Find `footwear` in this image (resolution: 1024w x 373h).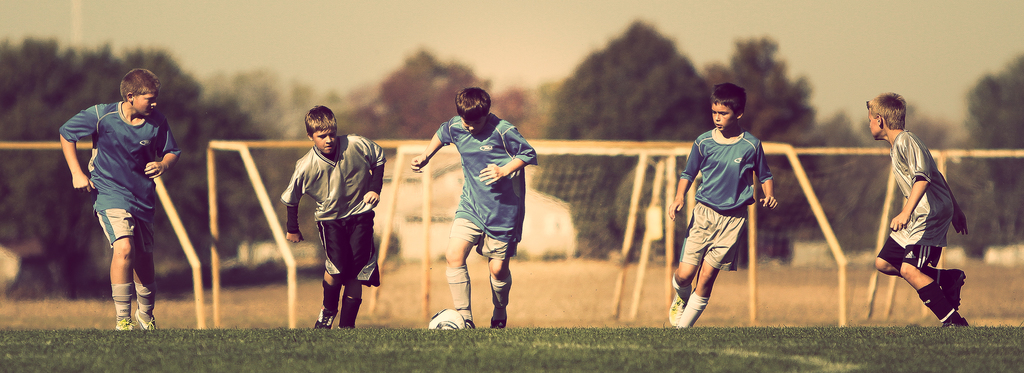
region(942, 271, 966, 317).
